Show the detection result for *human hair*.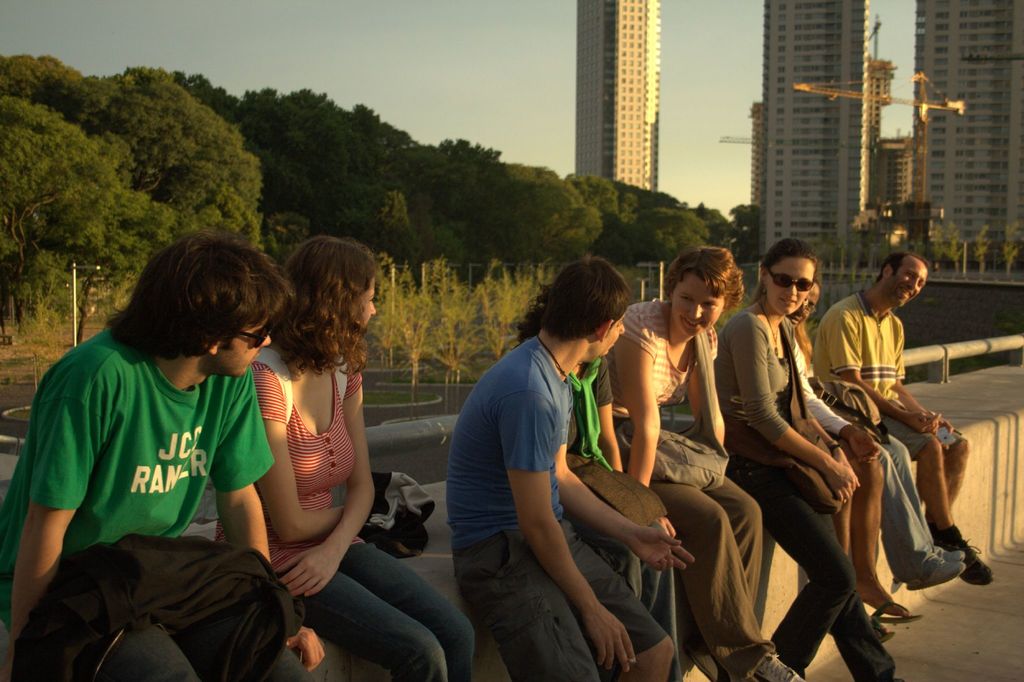
(left=96, top=232, right=306, bottom=362).
